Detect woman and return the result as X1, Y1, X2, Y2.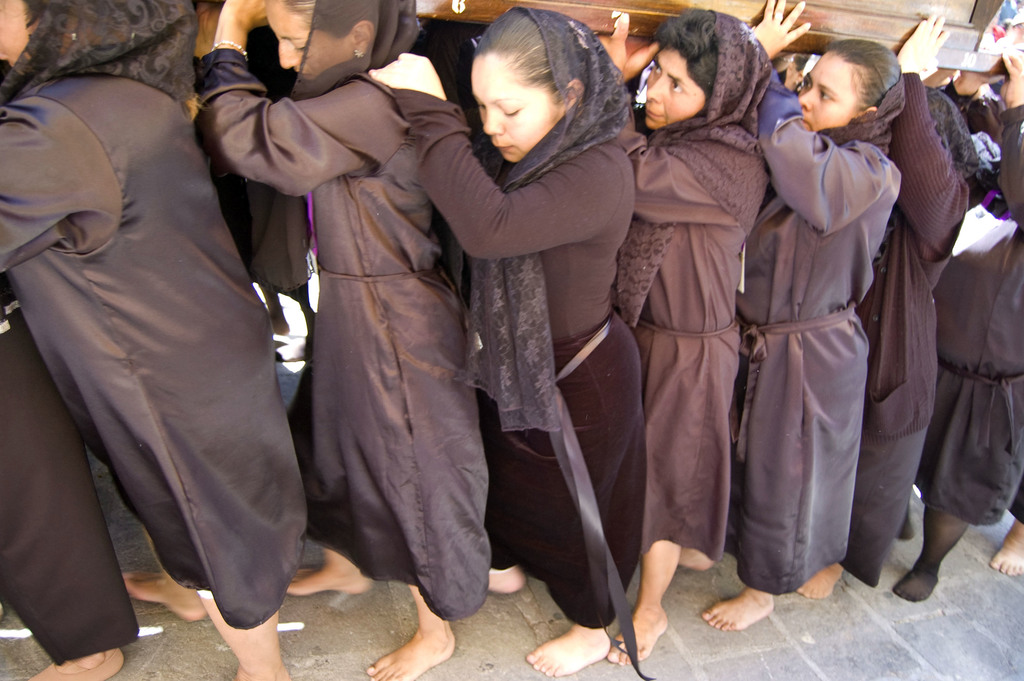
815, 90, 986, 602.
